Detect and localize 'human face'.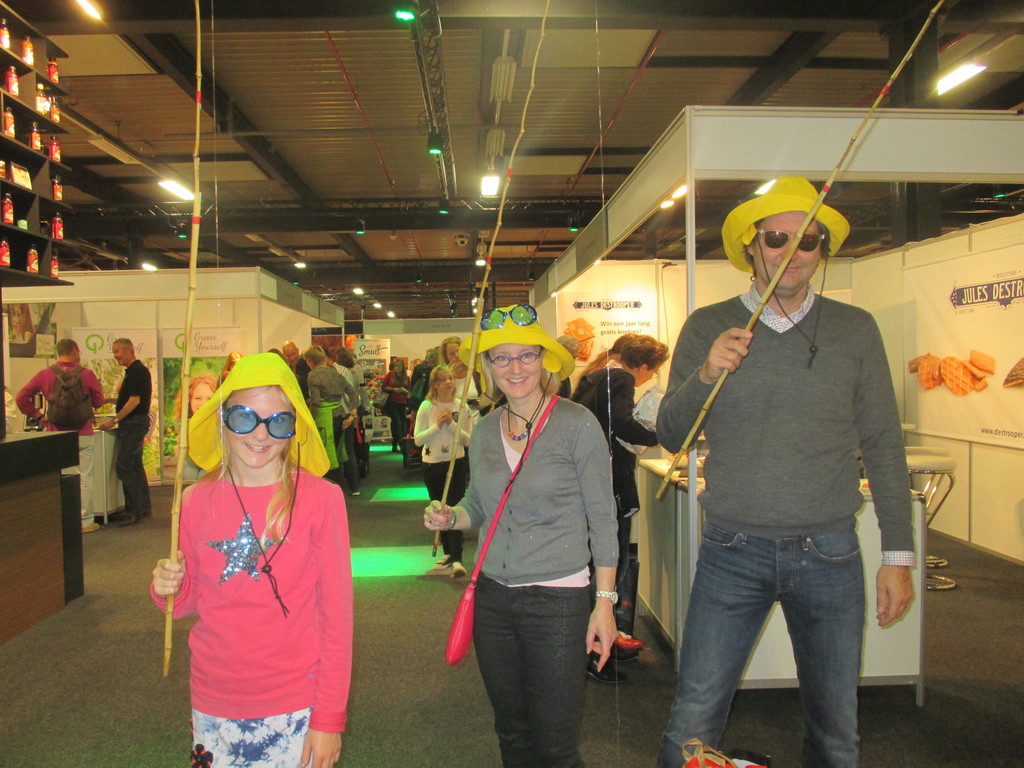
Localized at 489/344/542/398.
